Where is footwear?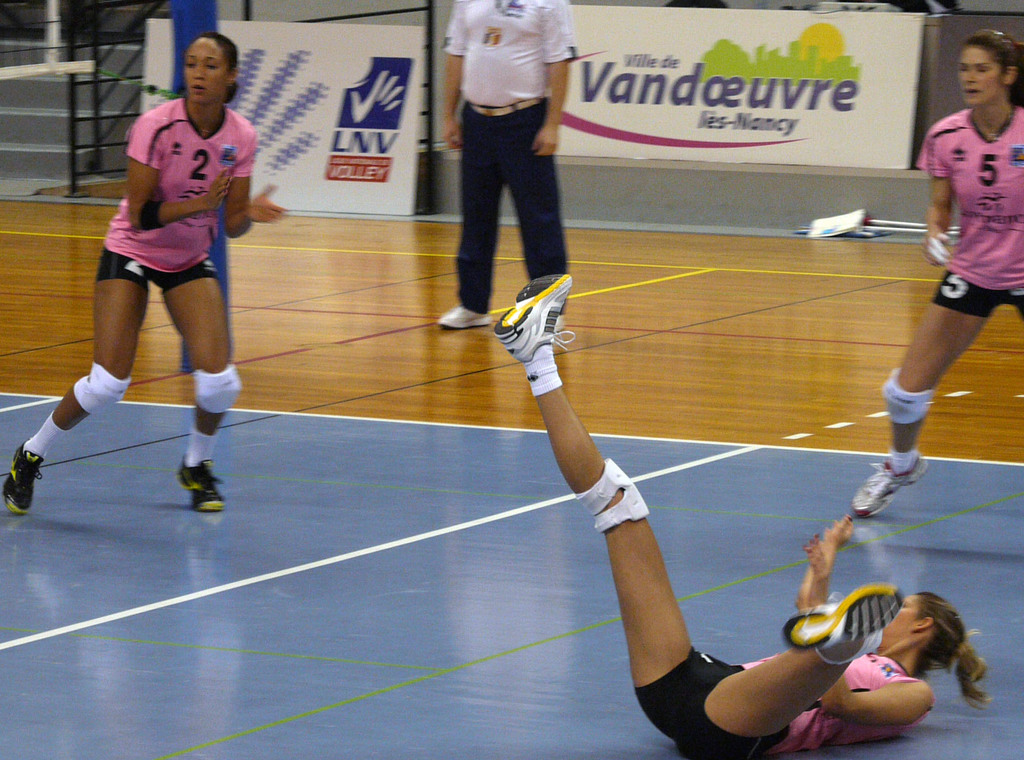
0 440 45 515.
